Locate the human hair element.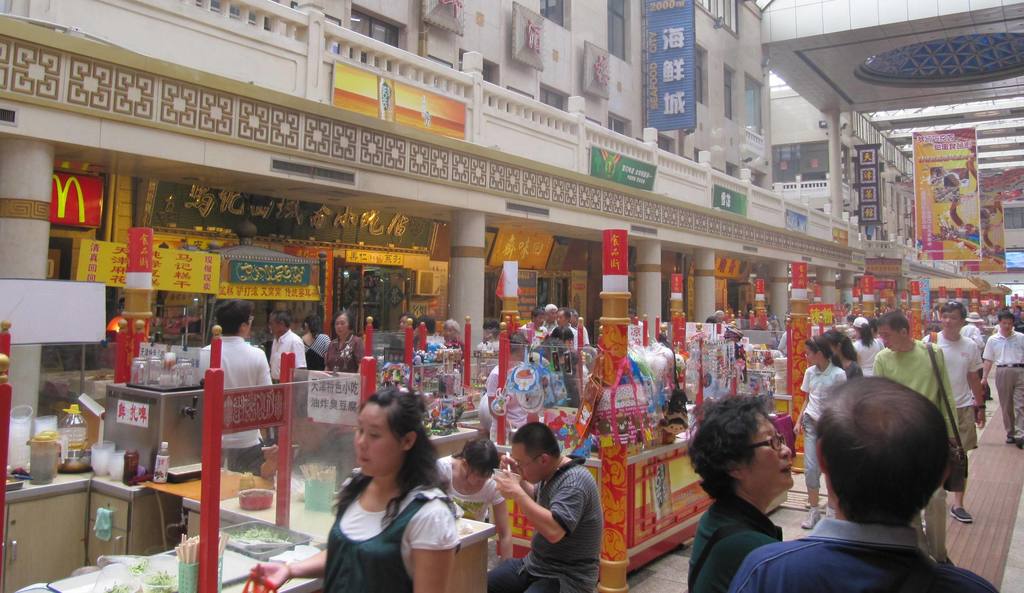
Element bbox: bbox(942, 299, 968, 315).
